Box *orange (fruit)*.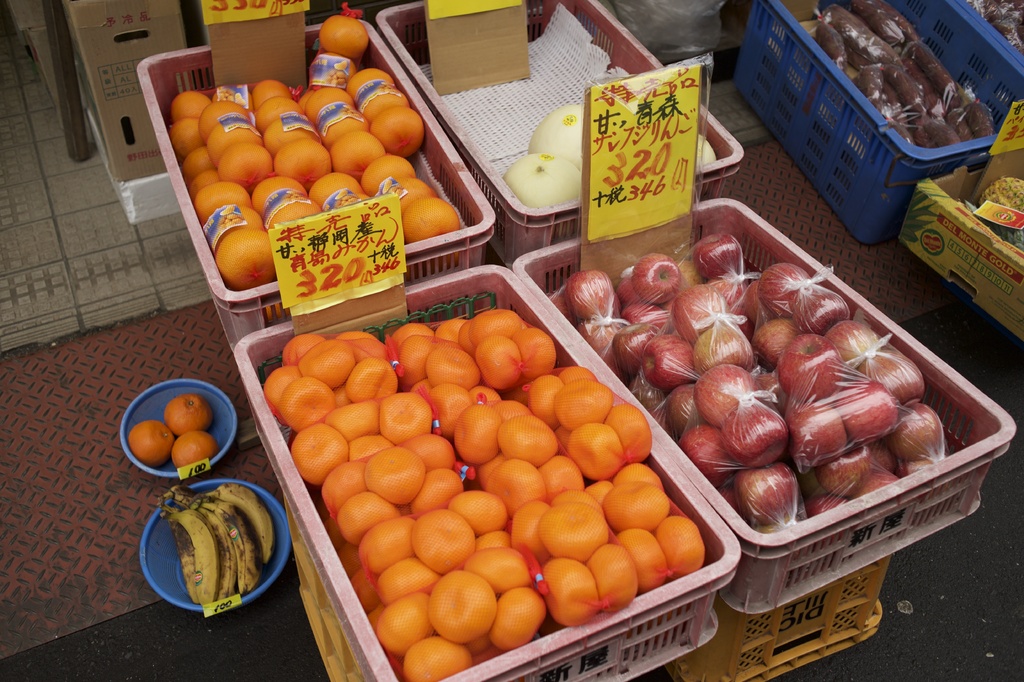
[left=400, top=635, right=472, bottom=681].
